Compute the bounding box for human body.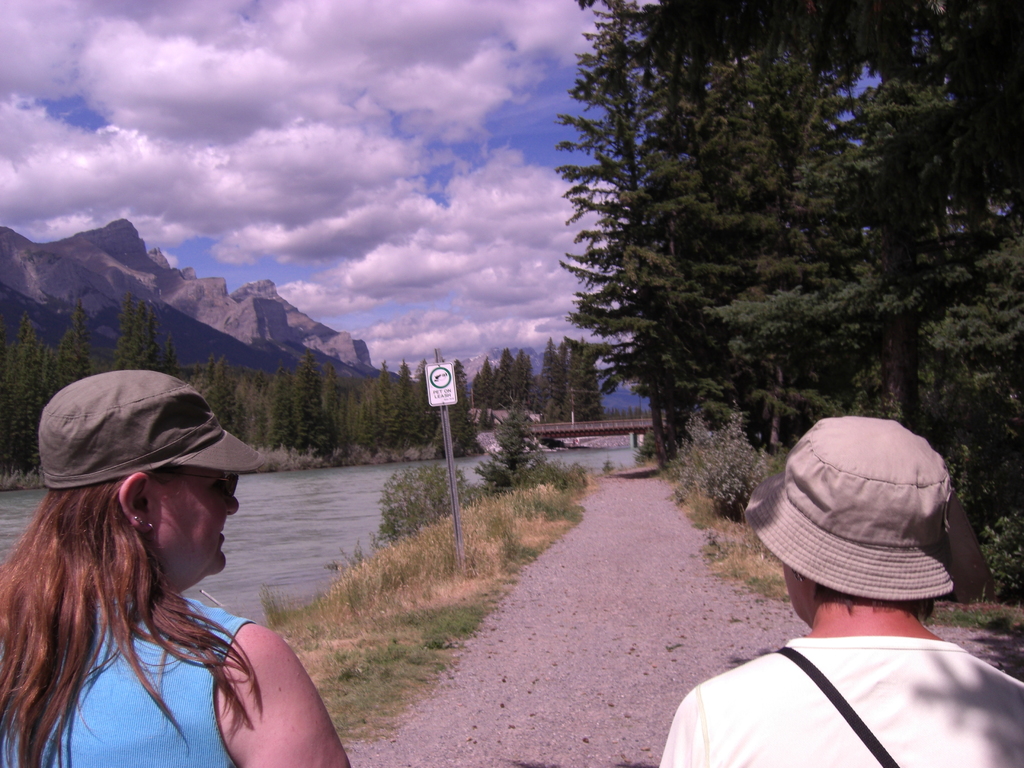
[x1=680, y1=438, x2=1011, y2=760].
